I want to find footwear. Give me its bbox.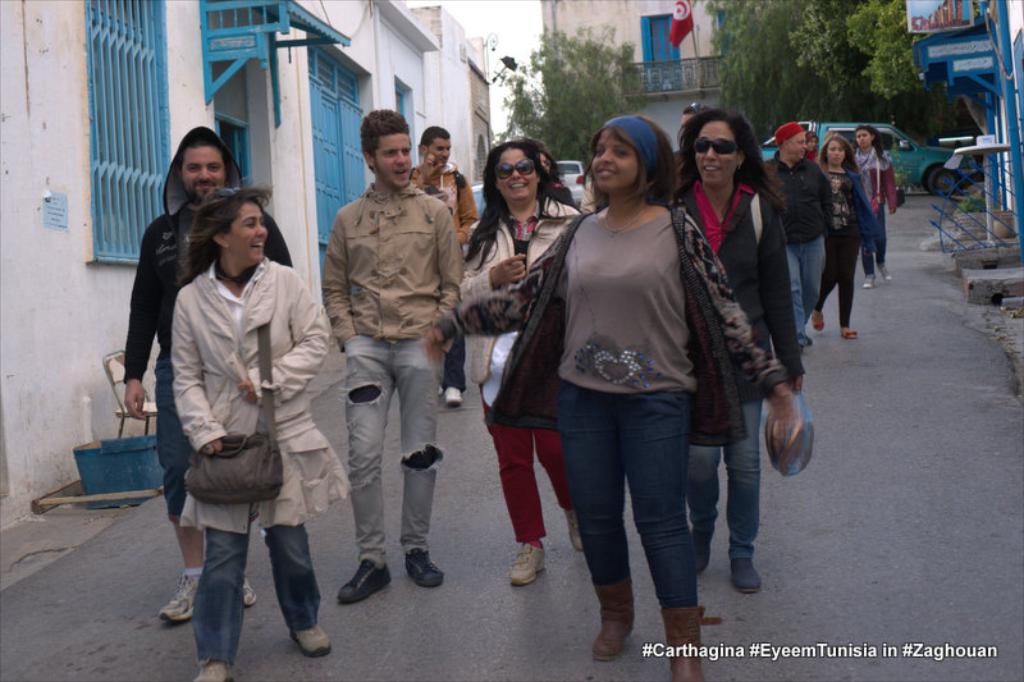
bbox=[591, 583, 650, 665].
